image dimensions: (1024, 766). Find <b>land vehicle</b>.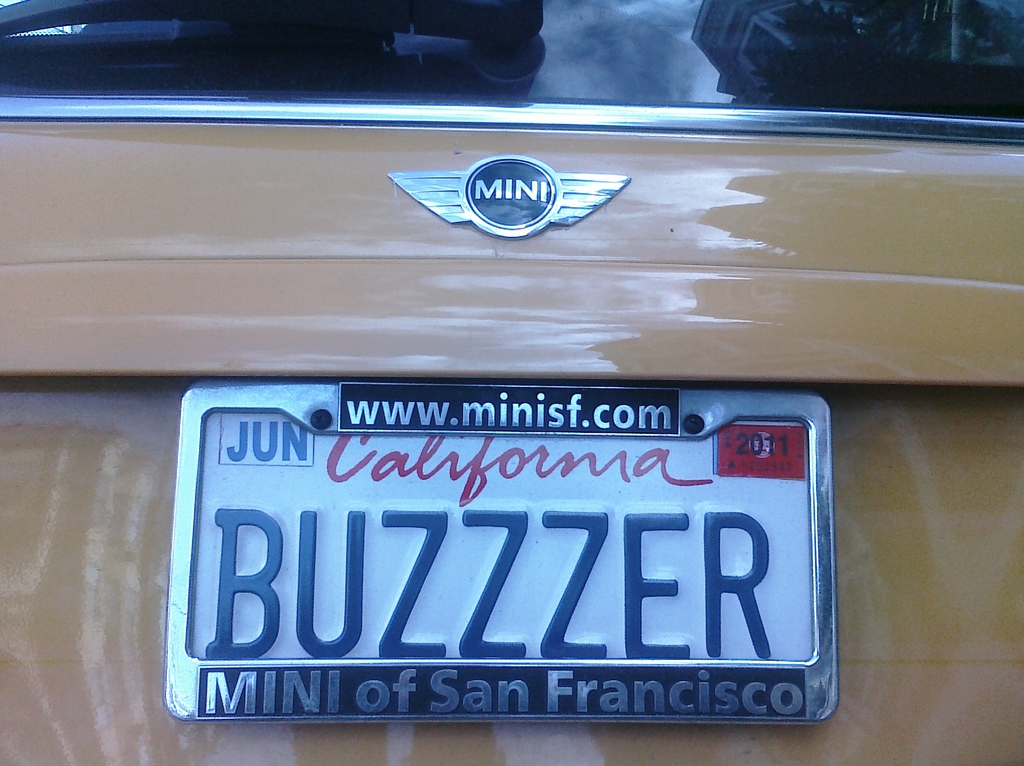
x1=12 y1=0 x2=1021 y2=765.
